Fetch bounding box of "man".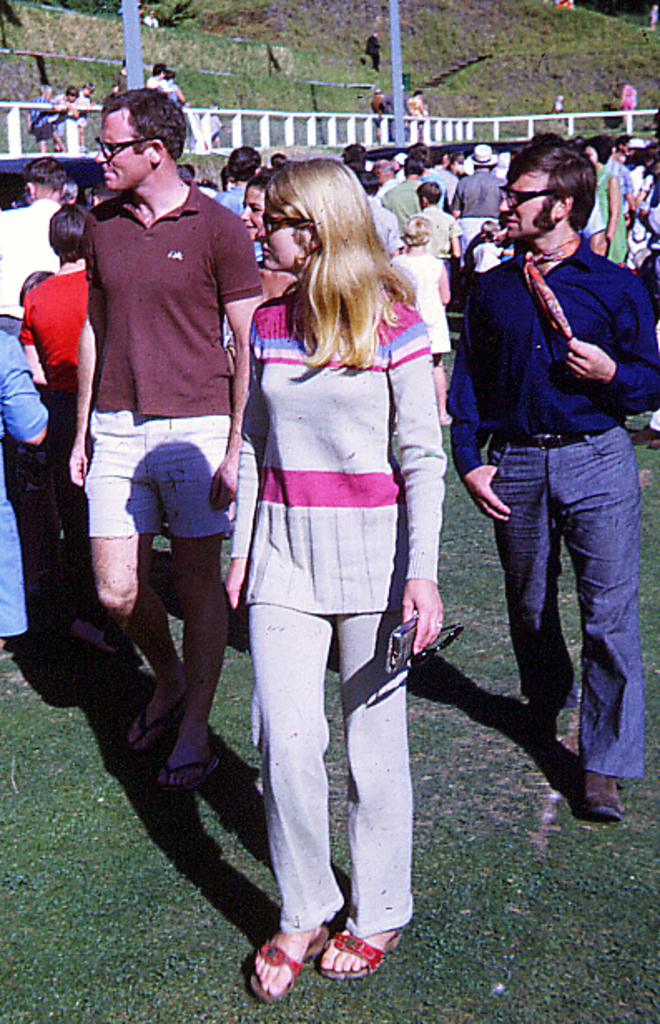
Bbox: l=63, t=93, r=284, b=783.
